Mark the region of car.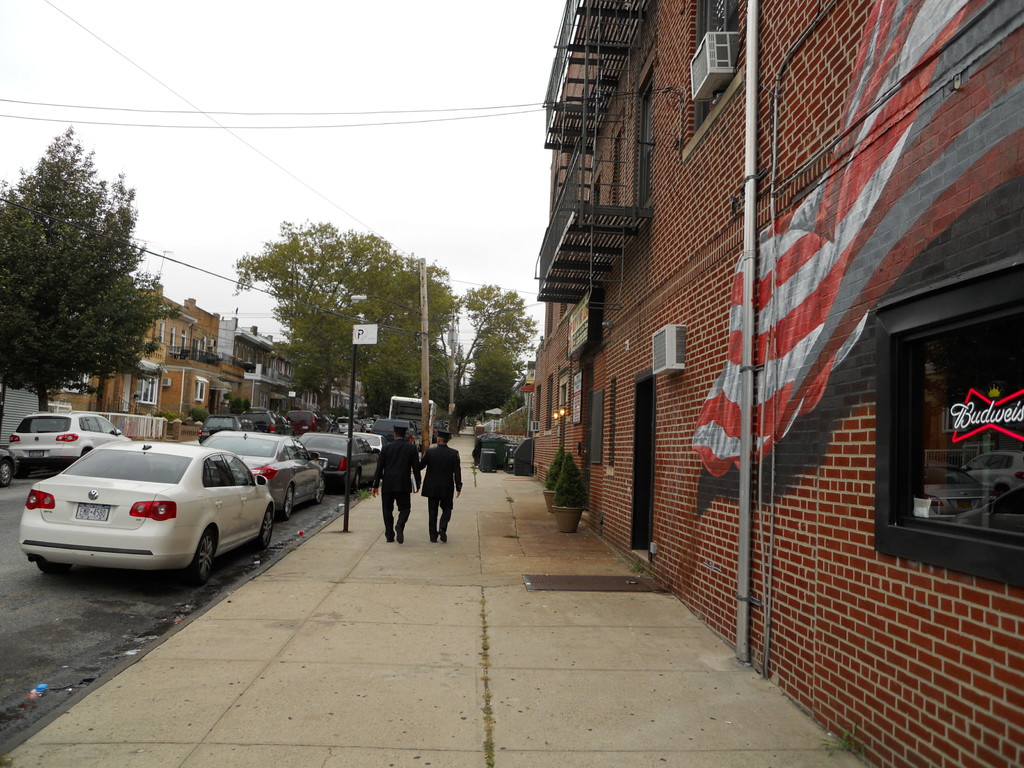
Region: BBox(0, 446, 12, 488).
